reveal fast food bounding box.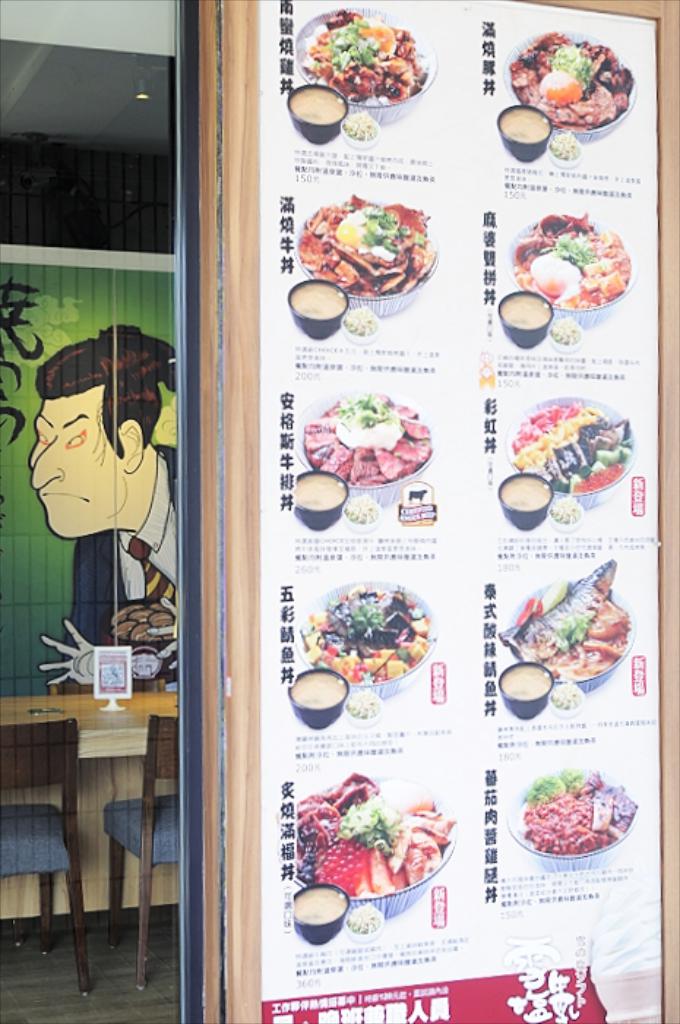
Revealed: 291 585 430 682.
